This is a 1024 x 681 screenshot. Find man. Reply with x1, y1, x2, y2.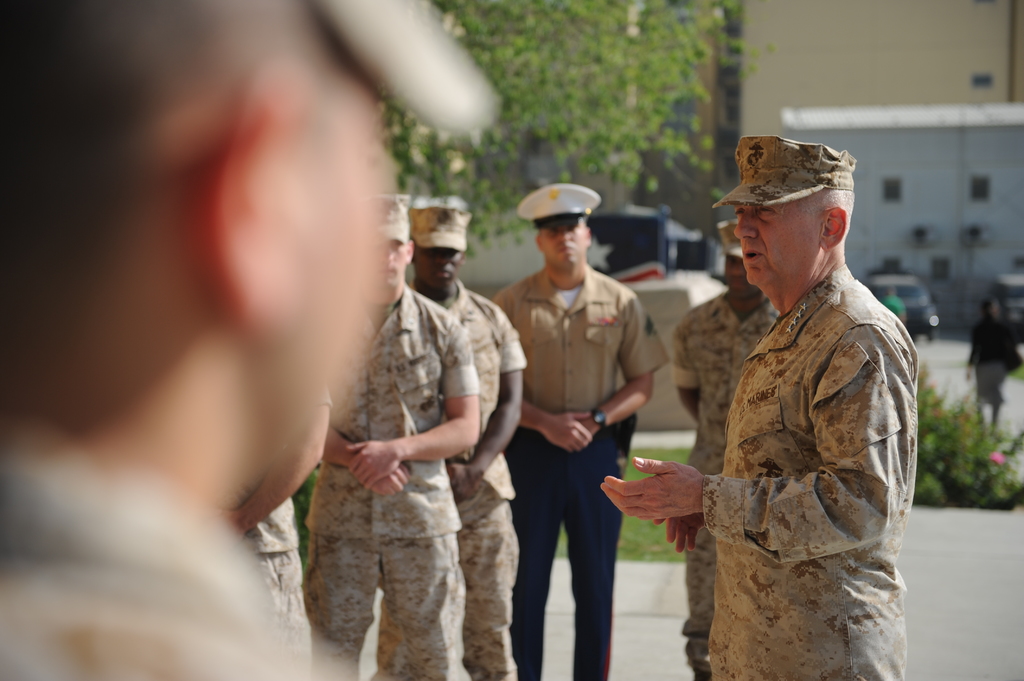
410, 199, 524, 680.
